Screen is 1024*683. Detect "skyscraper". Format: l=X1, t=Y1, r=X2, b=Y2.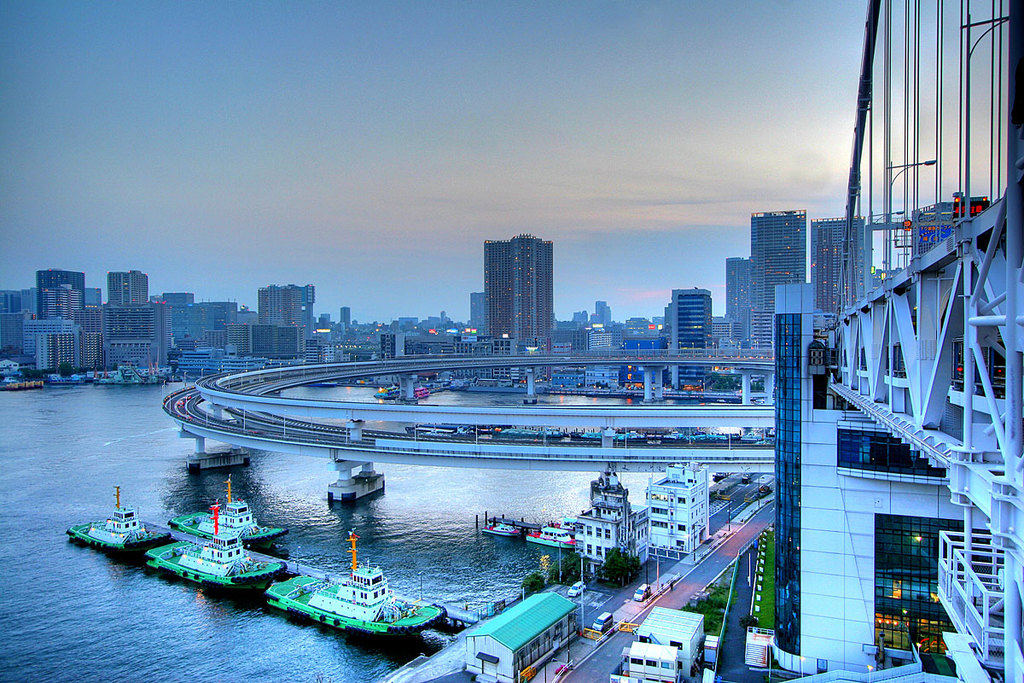
l=338, t=306, r=351, b=330.
